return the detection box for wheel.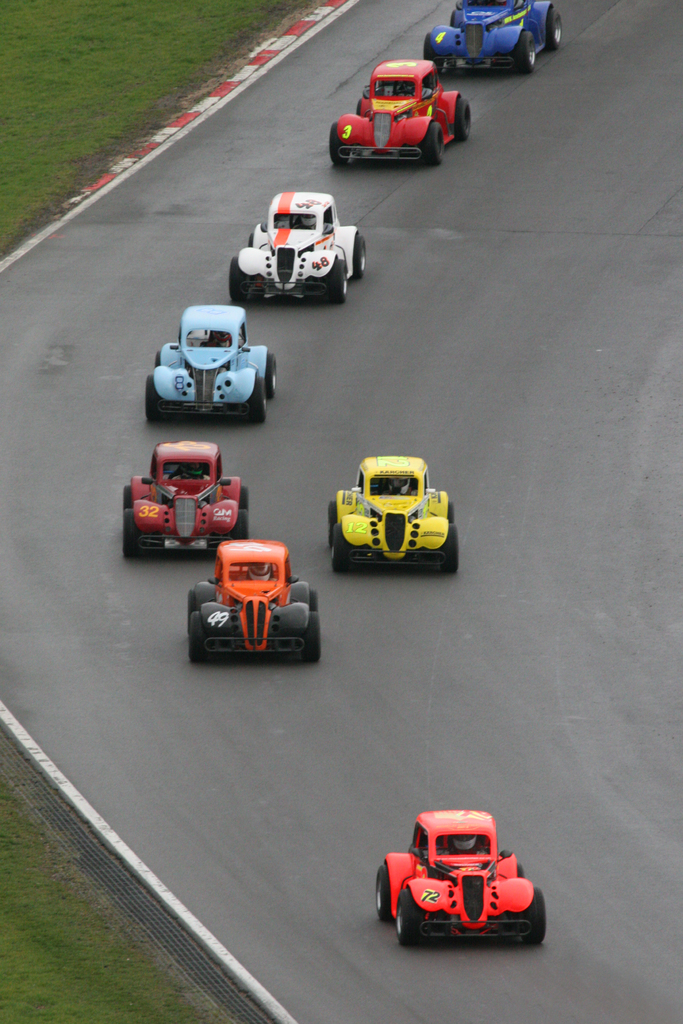
332,533,347,572.
